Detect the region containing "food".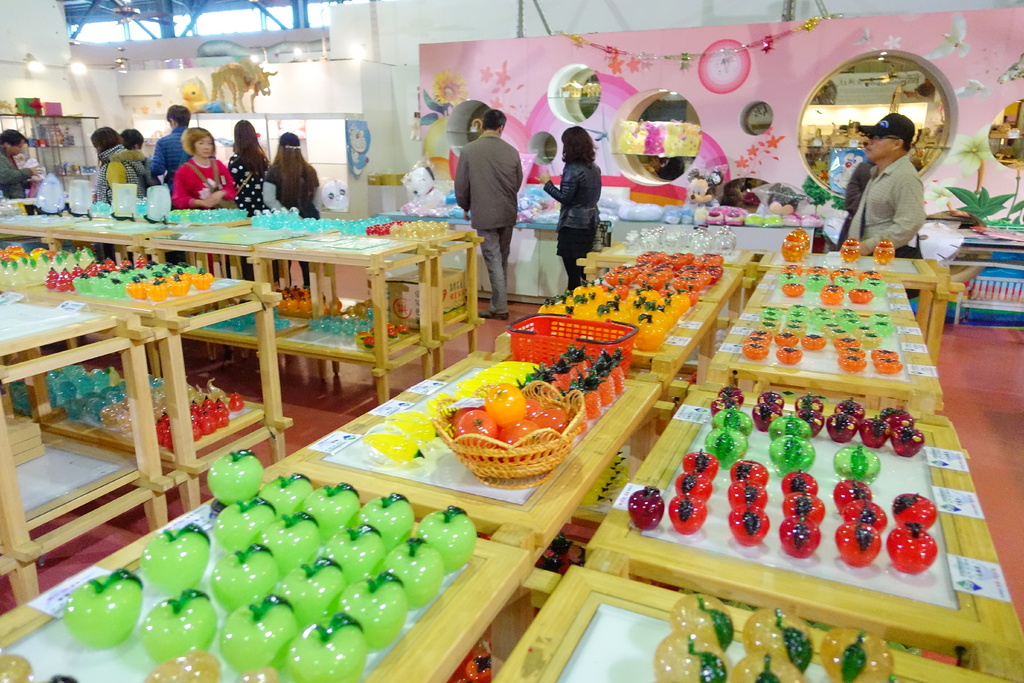
{"x1": 653, "y1": 630, "x2": 732, "y2": 682}.
